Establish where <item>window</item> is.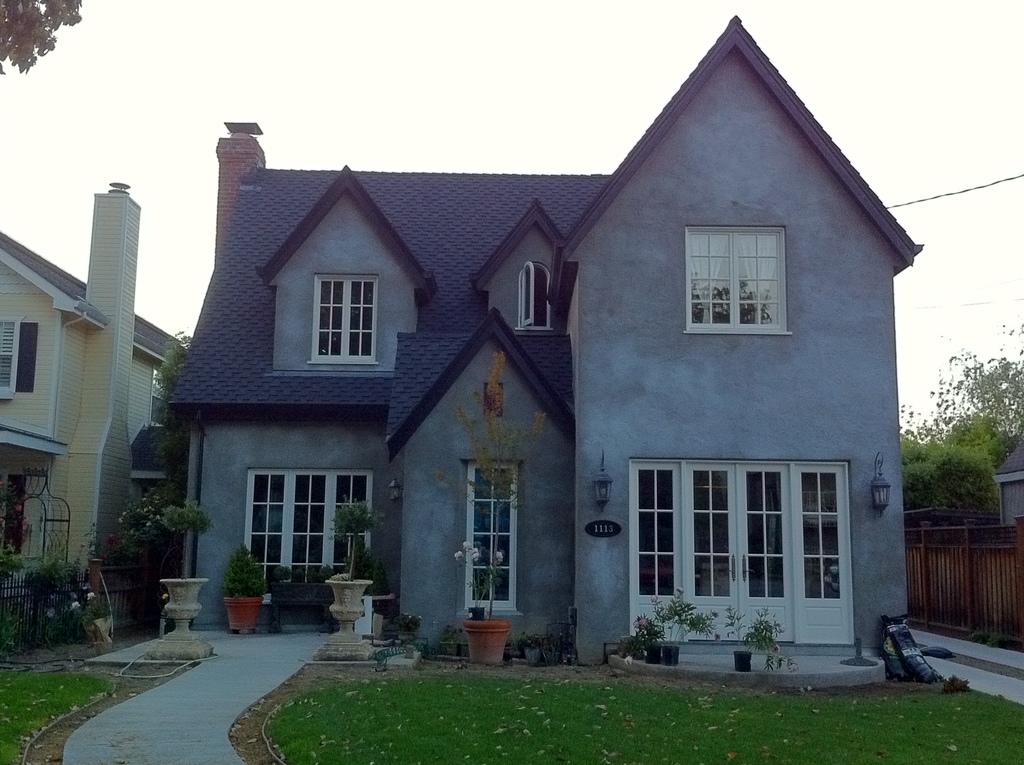
Established at l=690, t=227, r=785, b=335.
